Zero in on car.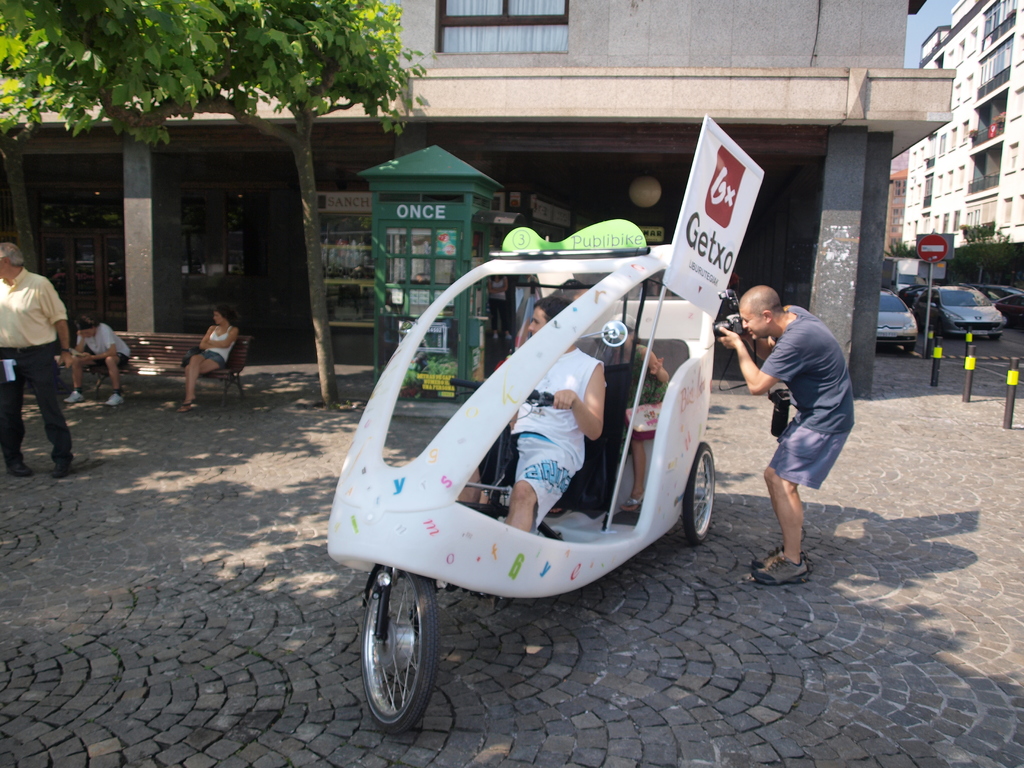
Zeroed in: region(988, 283, 1023, 325).
